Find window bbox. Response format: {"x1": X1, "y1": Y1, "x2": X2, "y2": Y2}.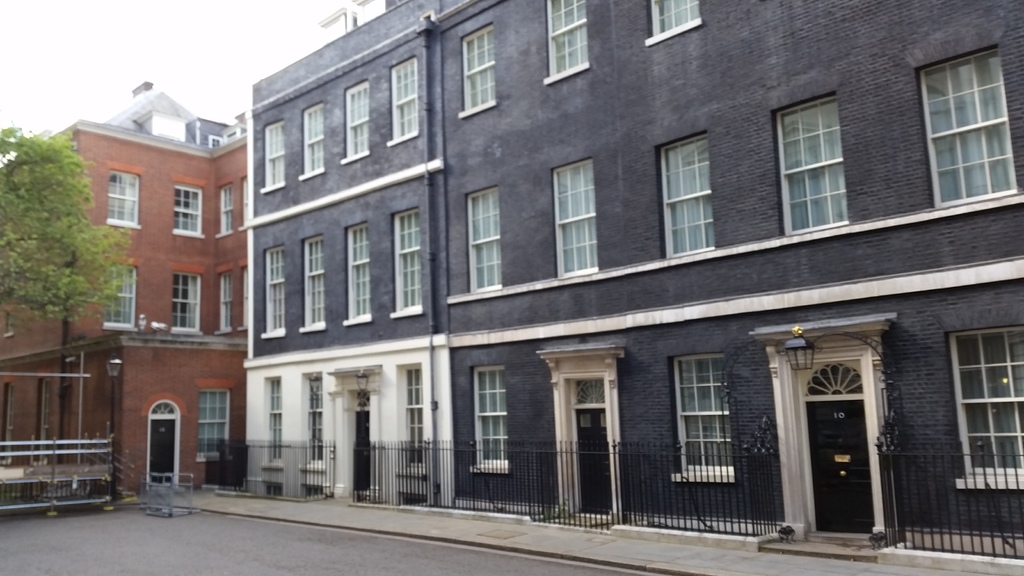
{"x1": 646, "y1": 0, "x2": 701, "y2": 45}.
